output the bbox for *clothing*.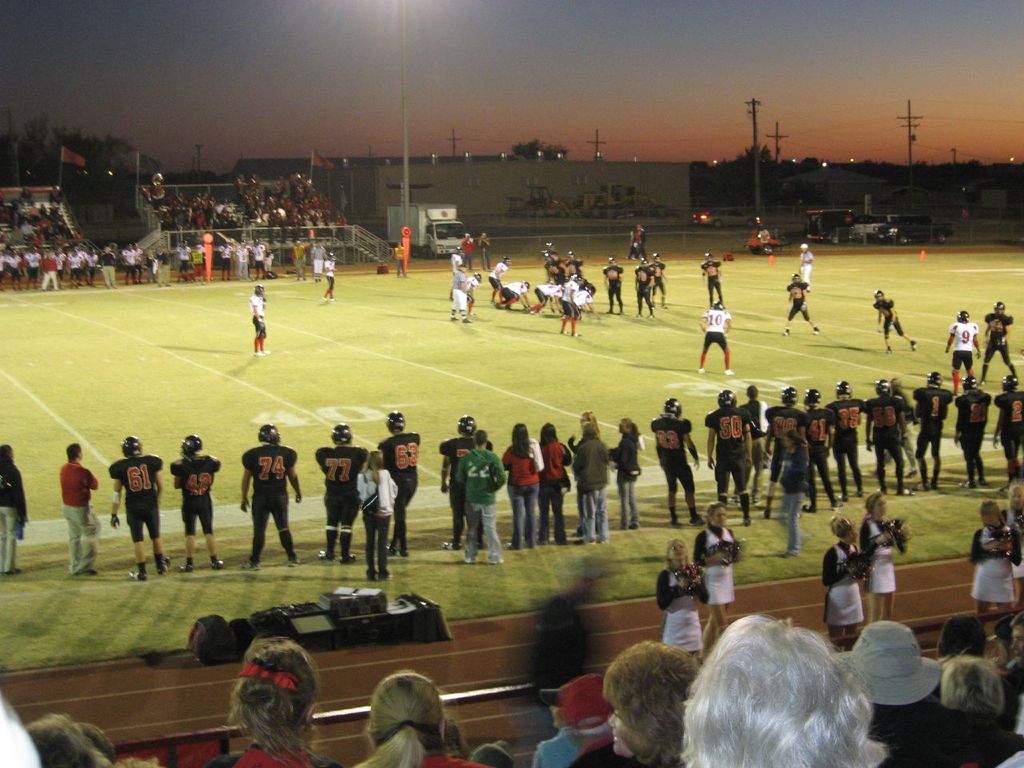
detection(478, 235, 493, 270).
